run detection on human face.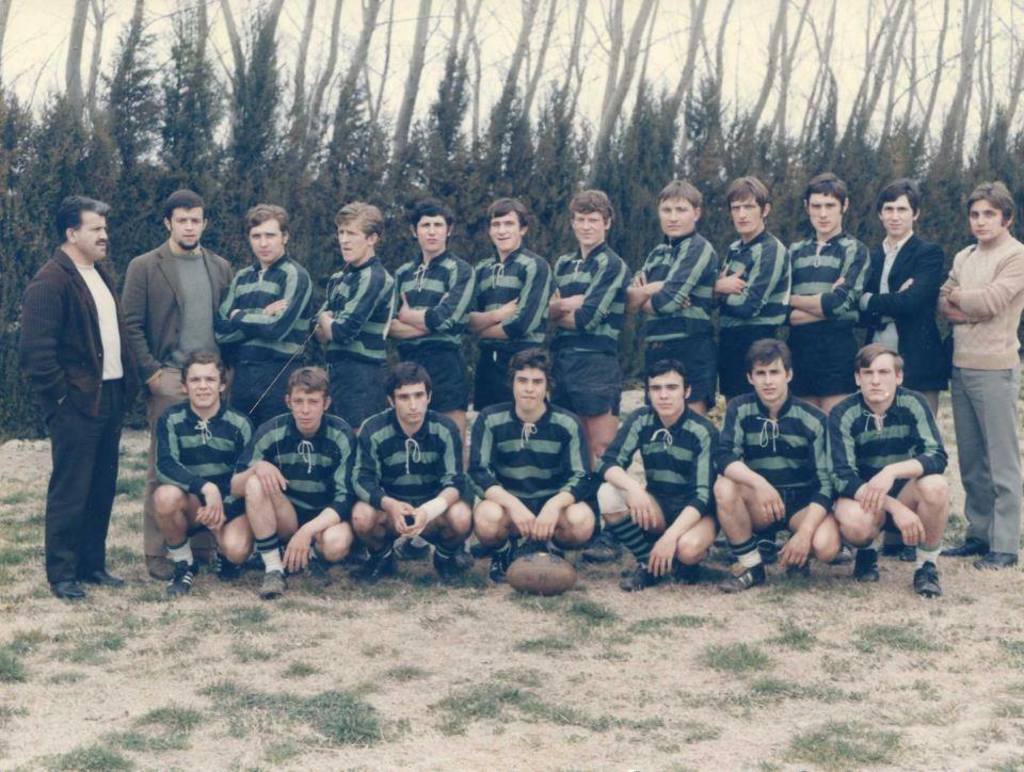
Result: 292, 392, 323, 425.
